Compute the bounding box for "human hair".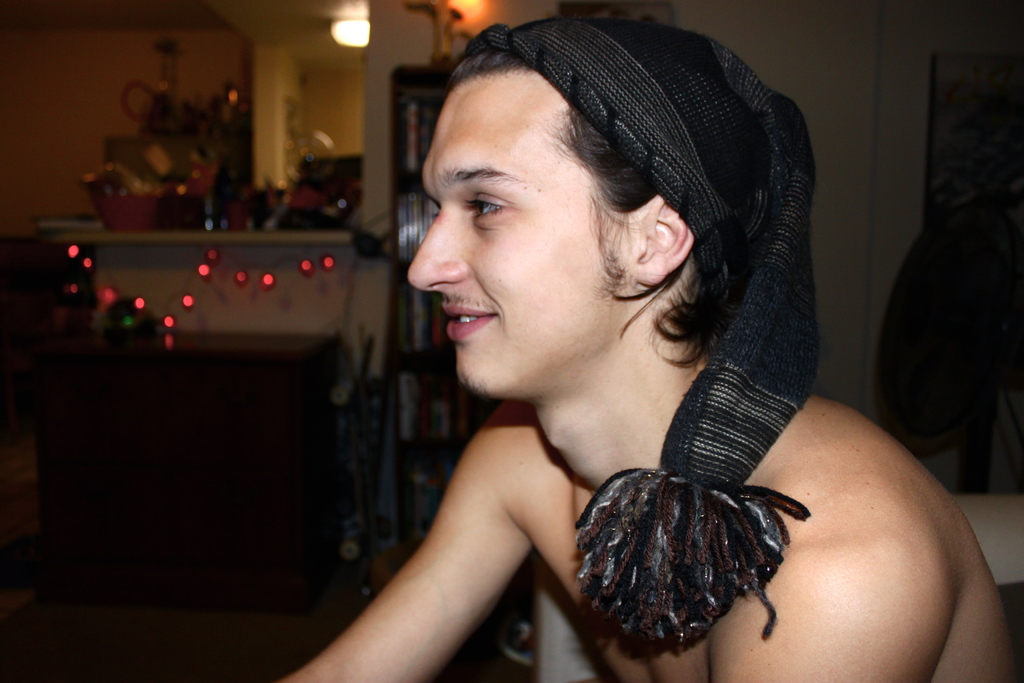
<bbox>429, 52, 781, 354</bbox>.
